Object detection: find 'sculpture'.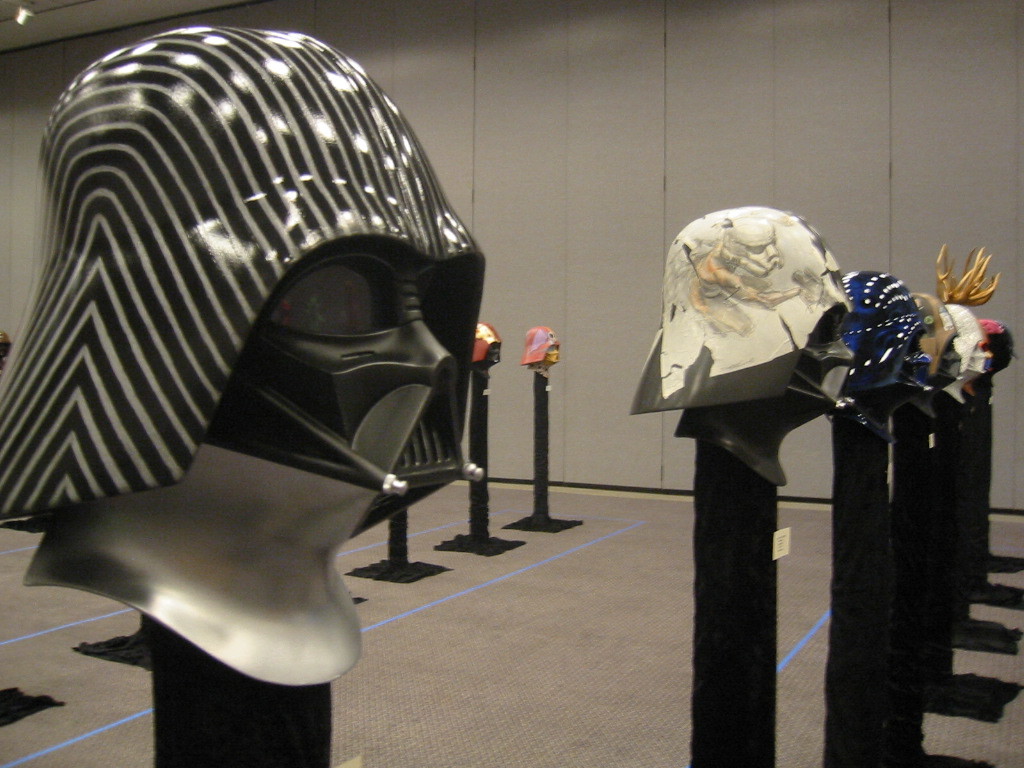
BBox(0, 26, 492, 694).
